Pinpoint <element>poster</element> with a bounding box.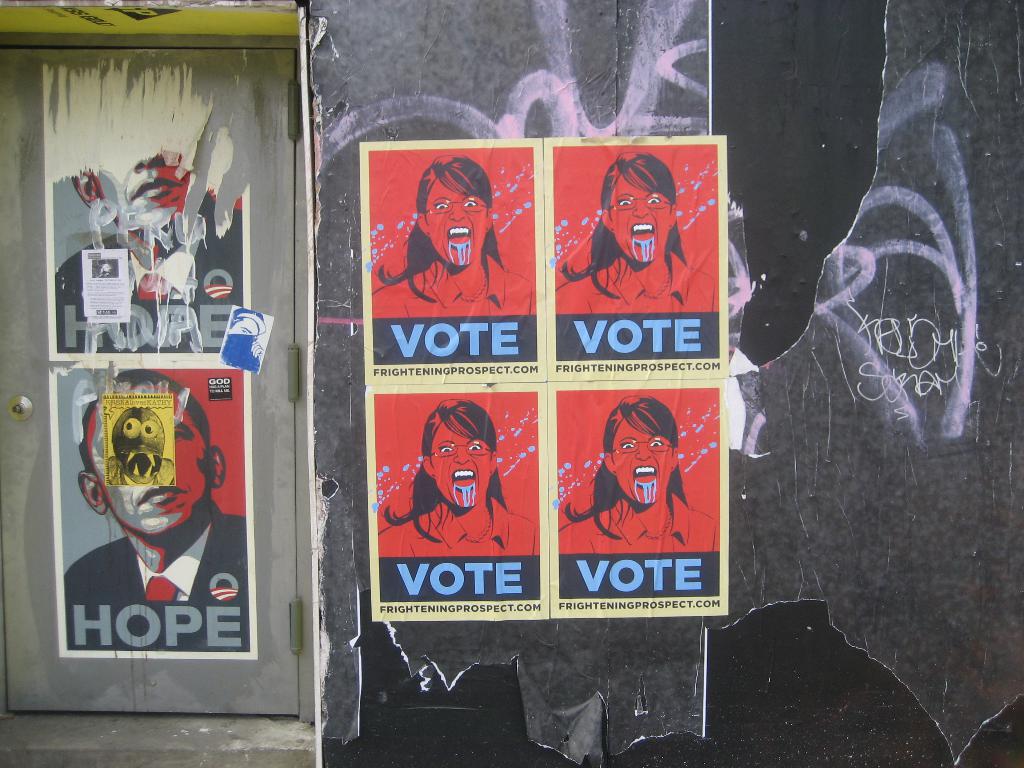
[x1=365, y1=385, x2=547, y2=621].
